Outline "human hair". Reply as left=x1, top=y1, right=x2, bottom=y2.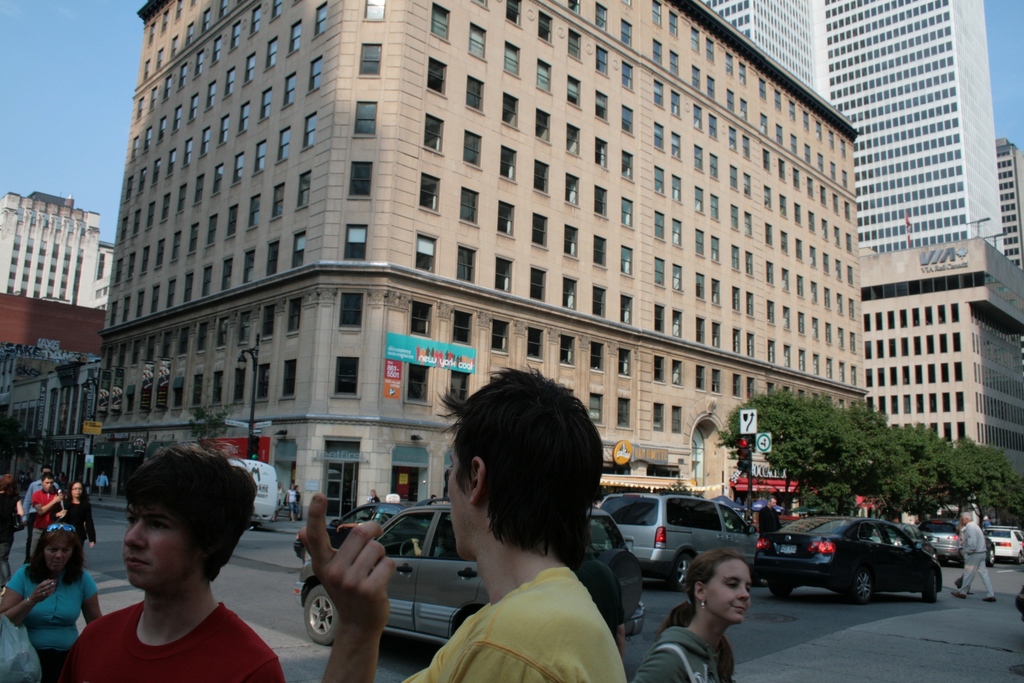
left=68, top=481, right=87, bottom=504.
